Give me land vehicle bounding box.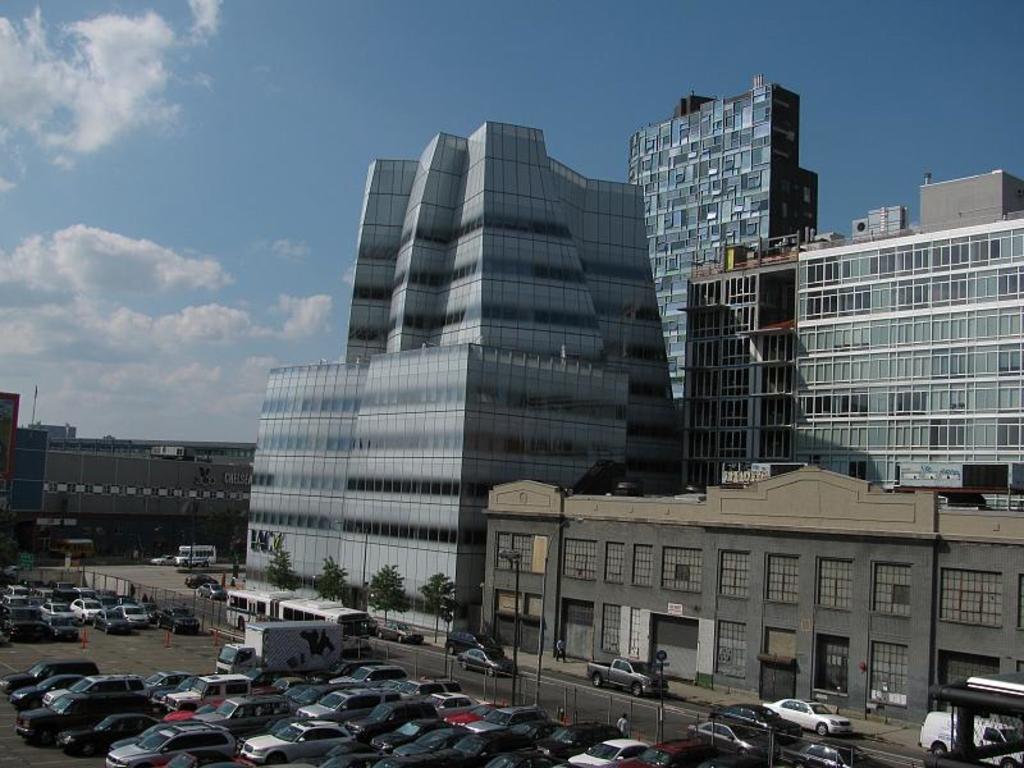
{"x1": 187, "y1": 573, "x2": 204, "y2": 585}.
